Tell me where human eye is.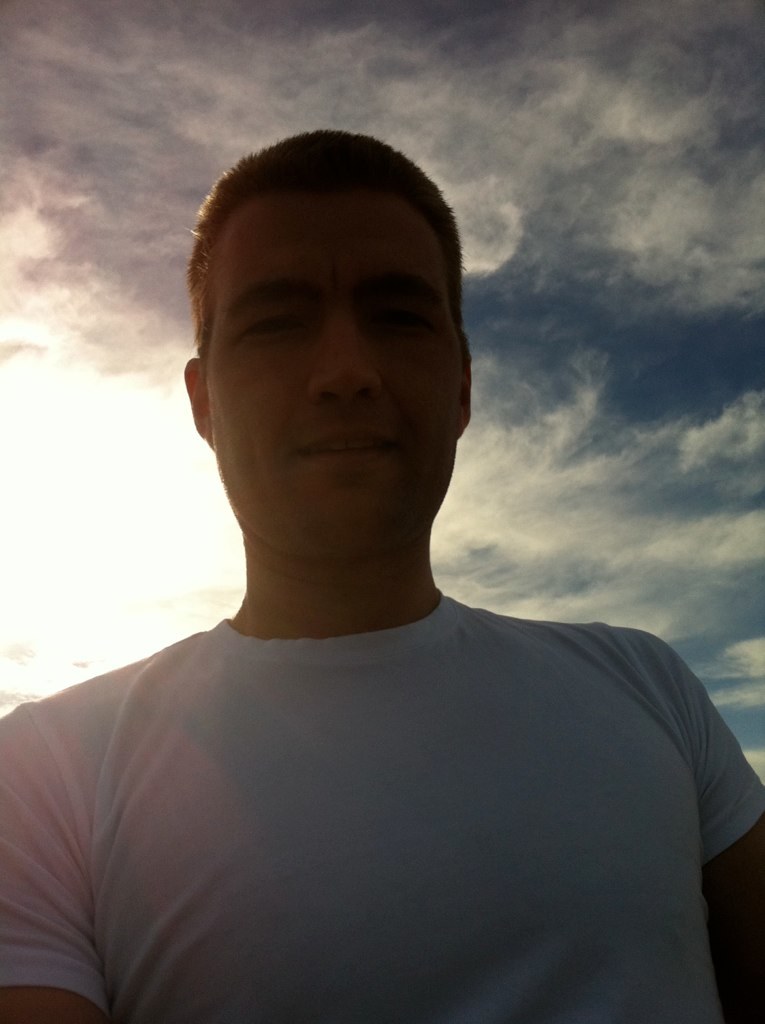
human eye is at select_region(234, 304, 316, 345).
